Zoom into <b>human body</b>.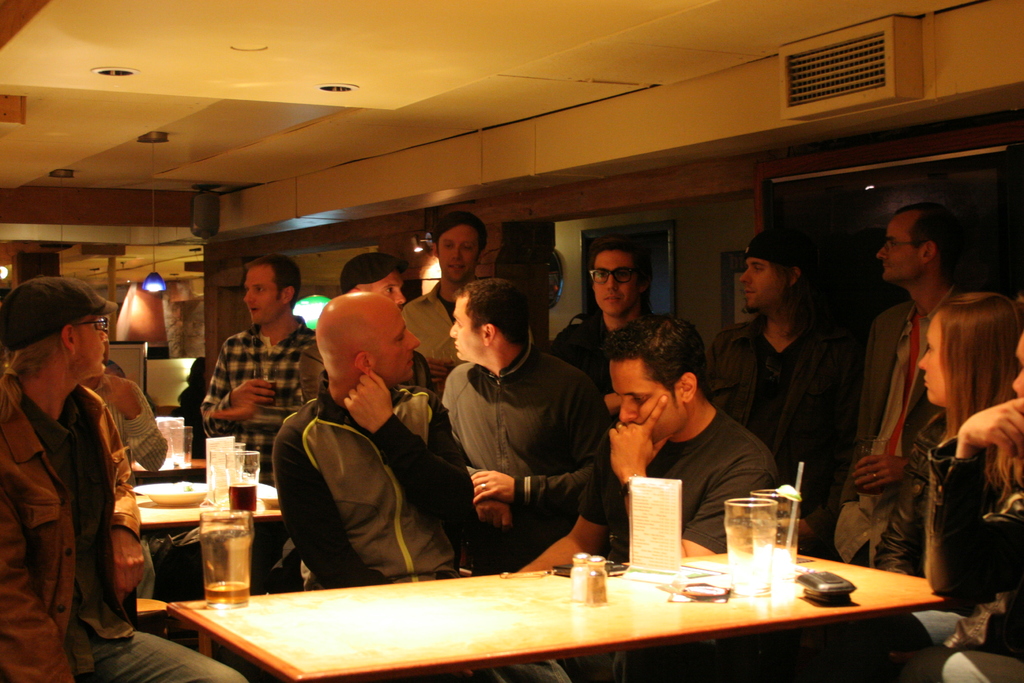
Zoom target: <box>917,284,1023,682</box>.
